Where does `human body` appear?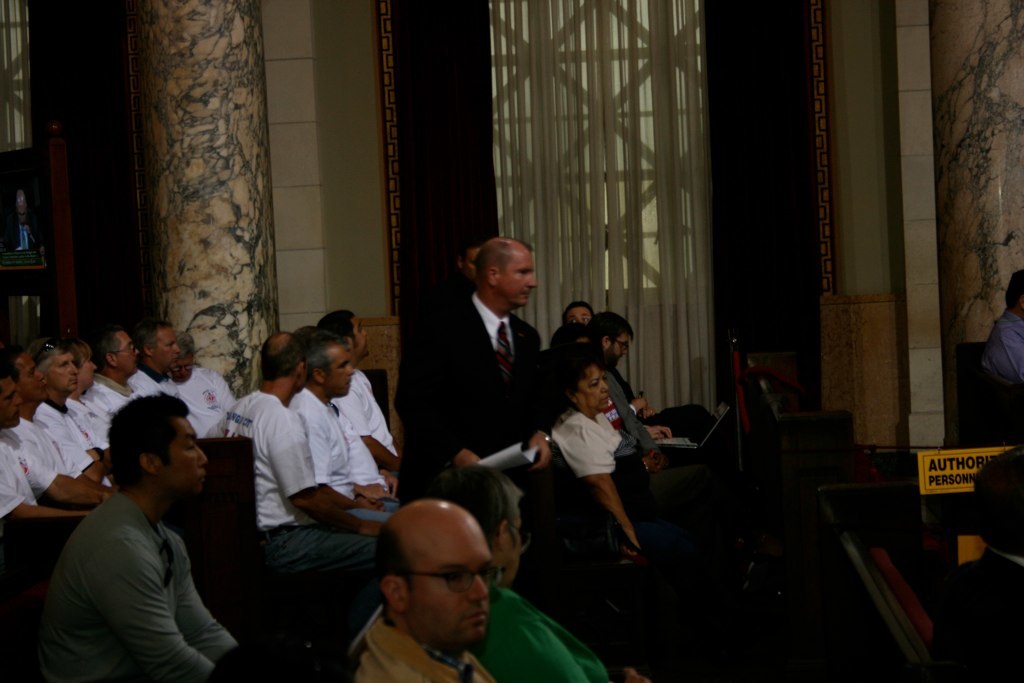
Appears at 227:320:388:650.
